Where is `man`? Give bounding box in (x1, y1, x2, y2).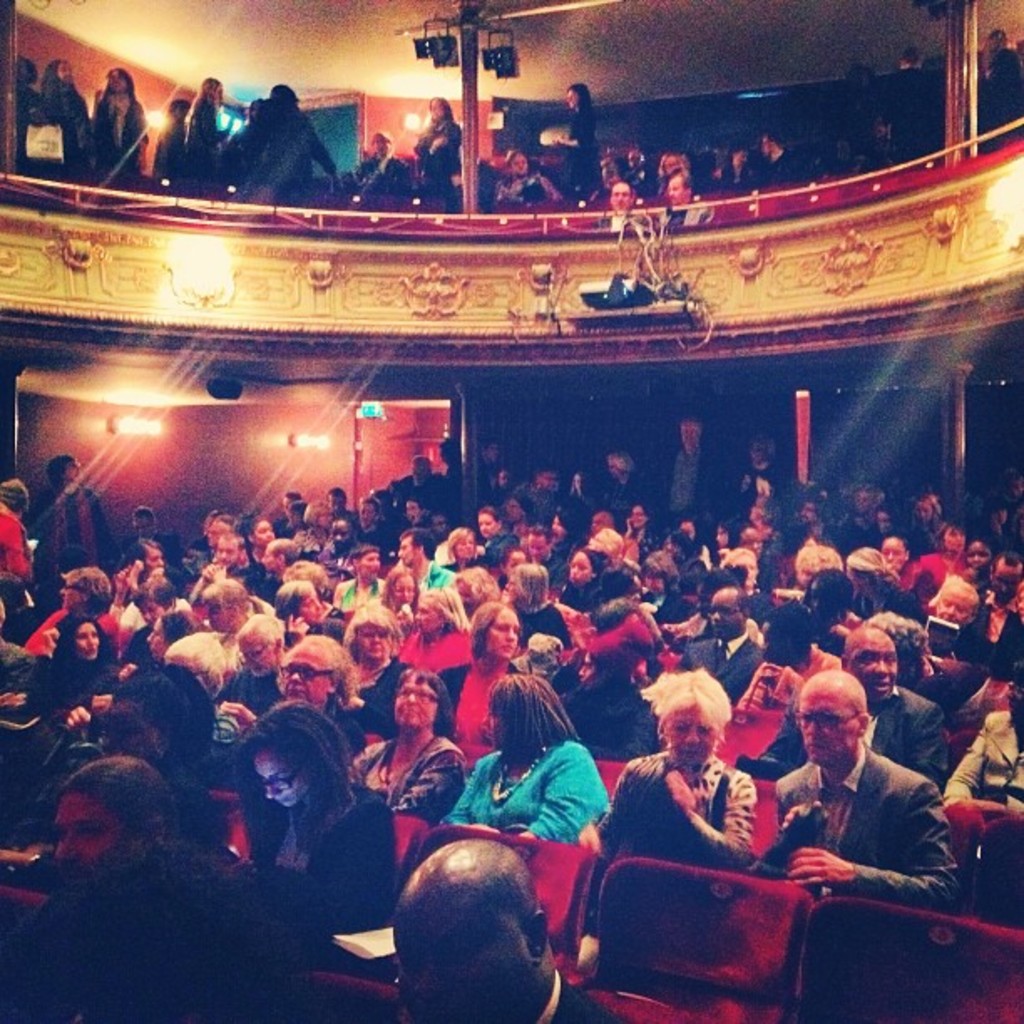
(315, 515, 373, 574).
